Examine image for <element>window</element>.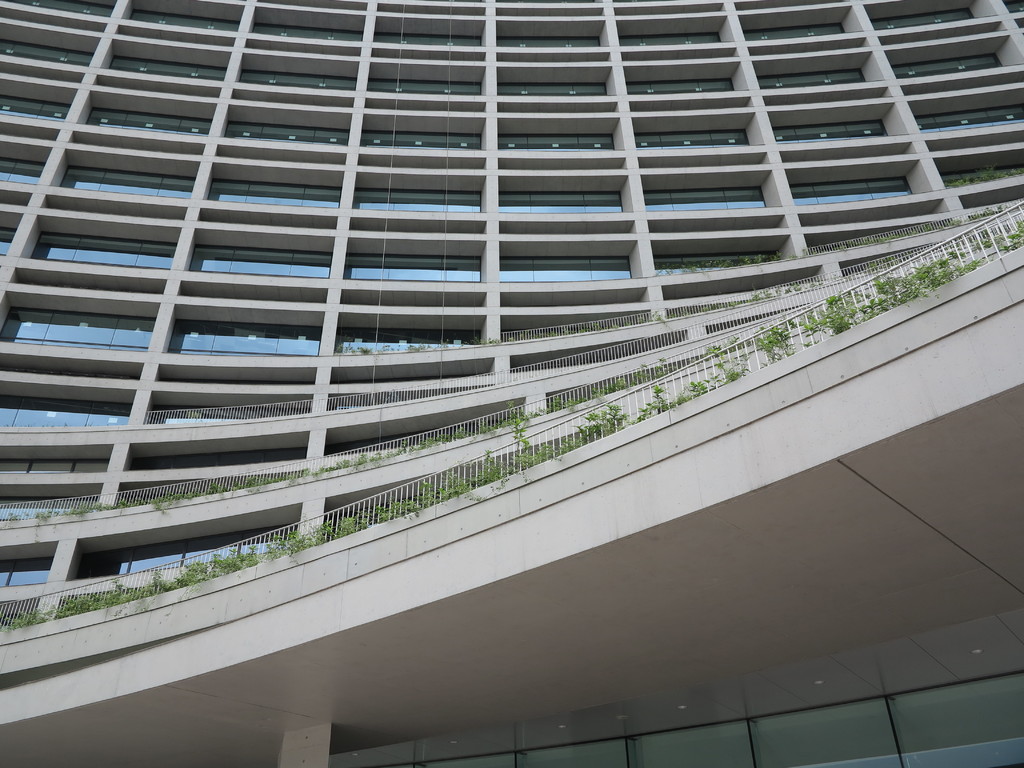
Examination result: 870:5:973:25.
